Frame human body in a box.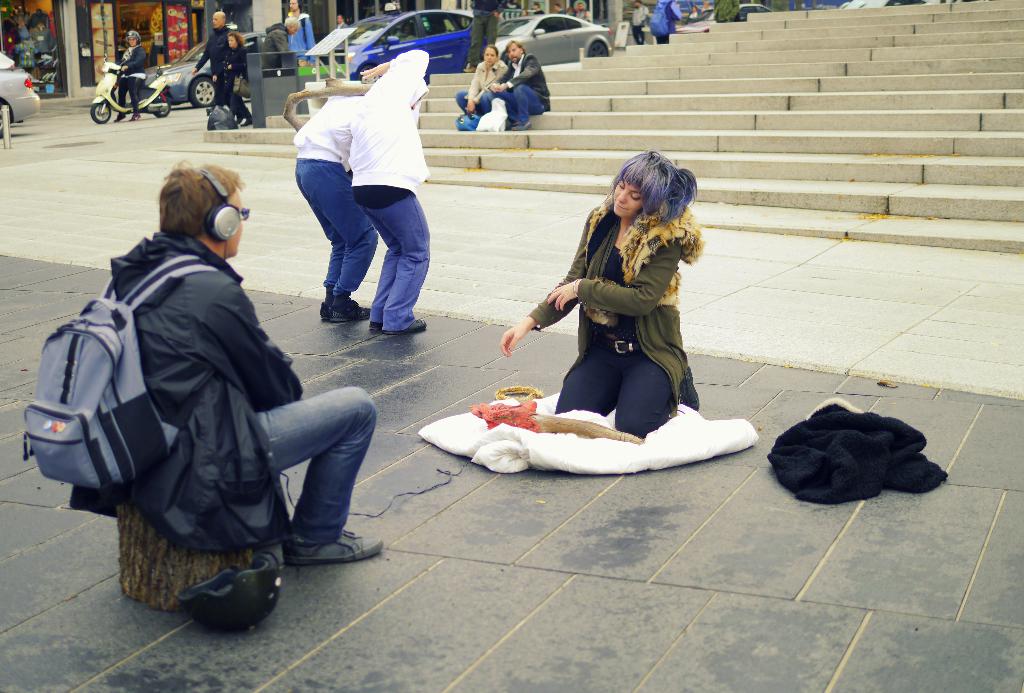
<region>205, 4, 232, 116</region>.
